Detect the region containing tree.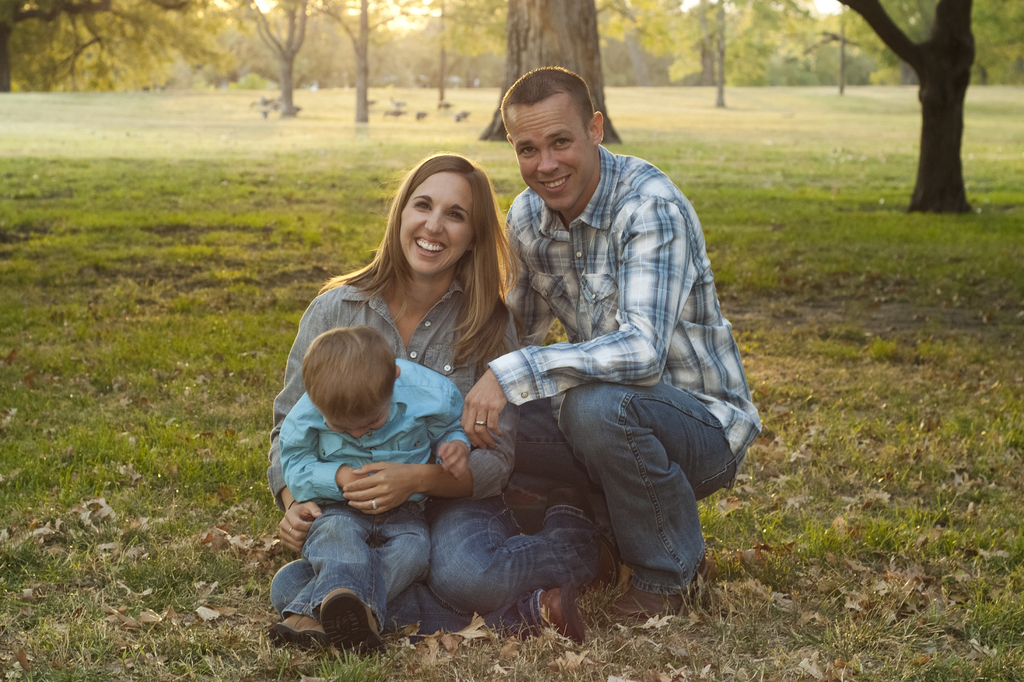
Rect(479, 0, 621, 141).
